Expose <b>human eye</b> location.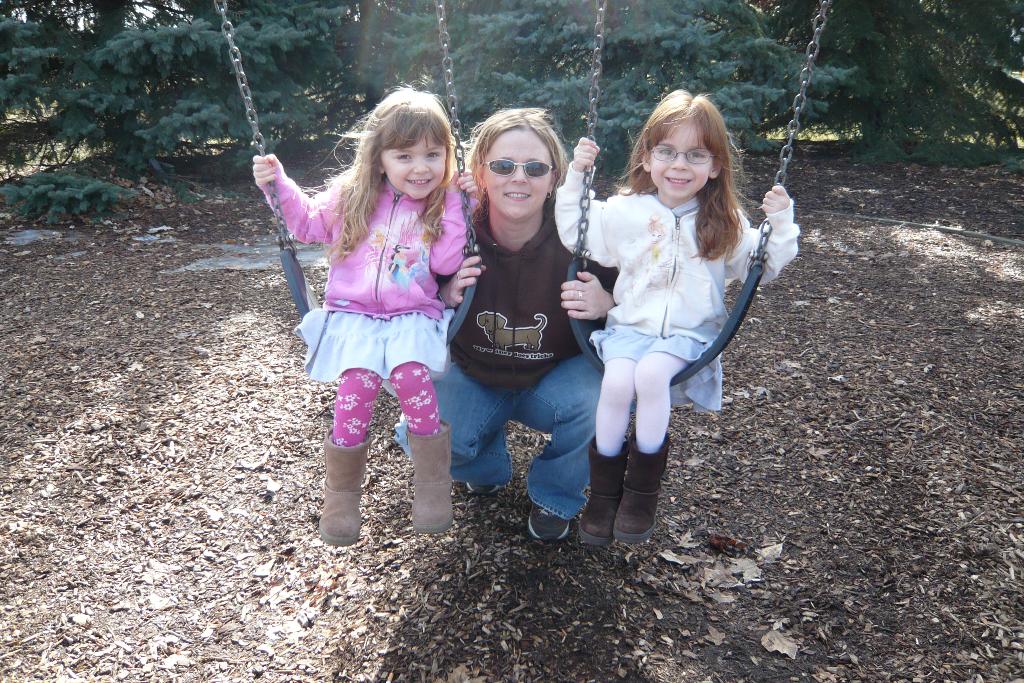
Exposed at (424, 150, 441, 159).
